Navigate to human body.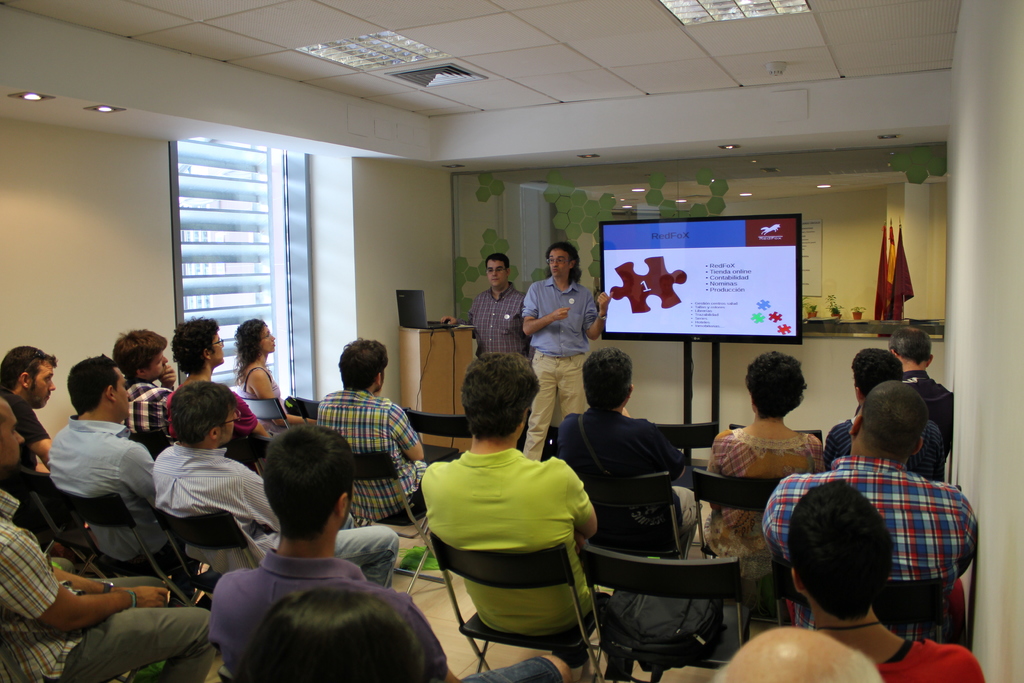
Navigation target: (151,379,395,583).
